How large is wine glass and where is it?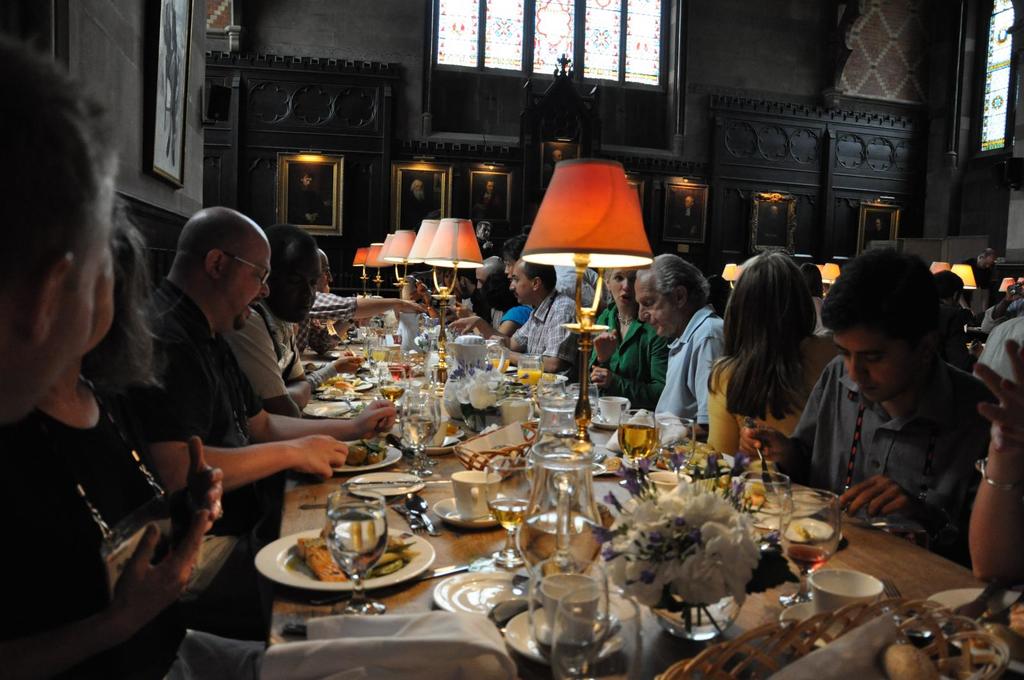
Bounding box: rect(322, 493, 392, 619).
